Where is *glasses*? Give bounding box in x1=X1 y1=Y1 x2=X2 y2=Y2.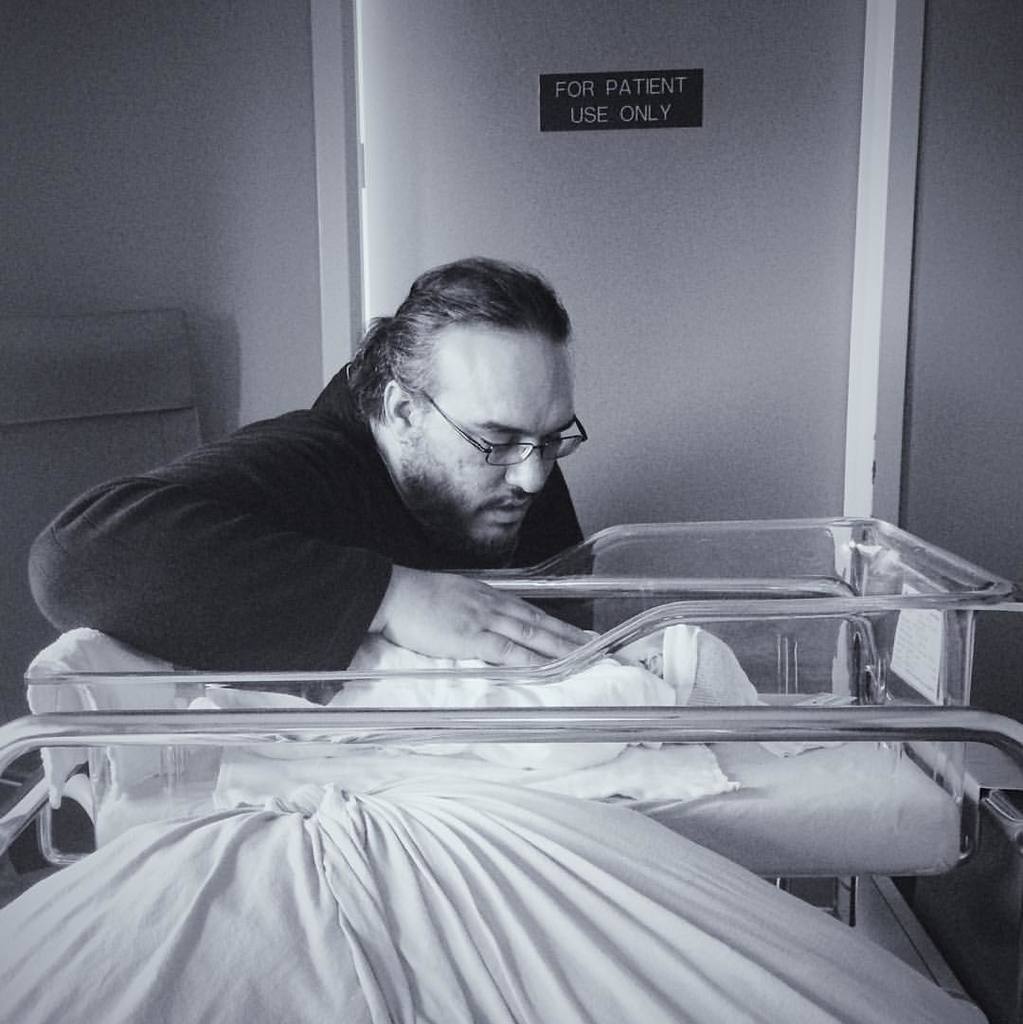
x1=434 y1=403 x2=588 y2=486.
